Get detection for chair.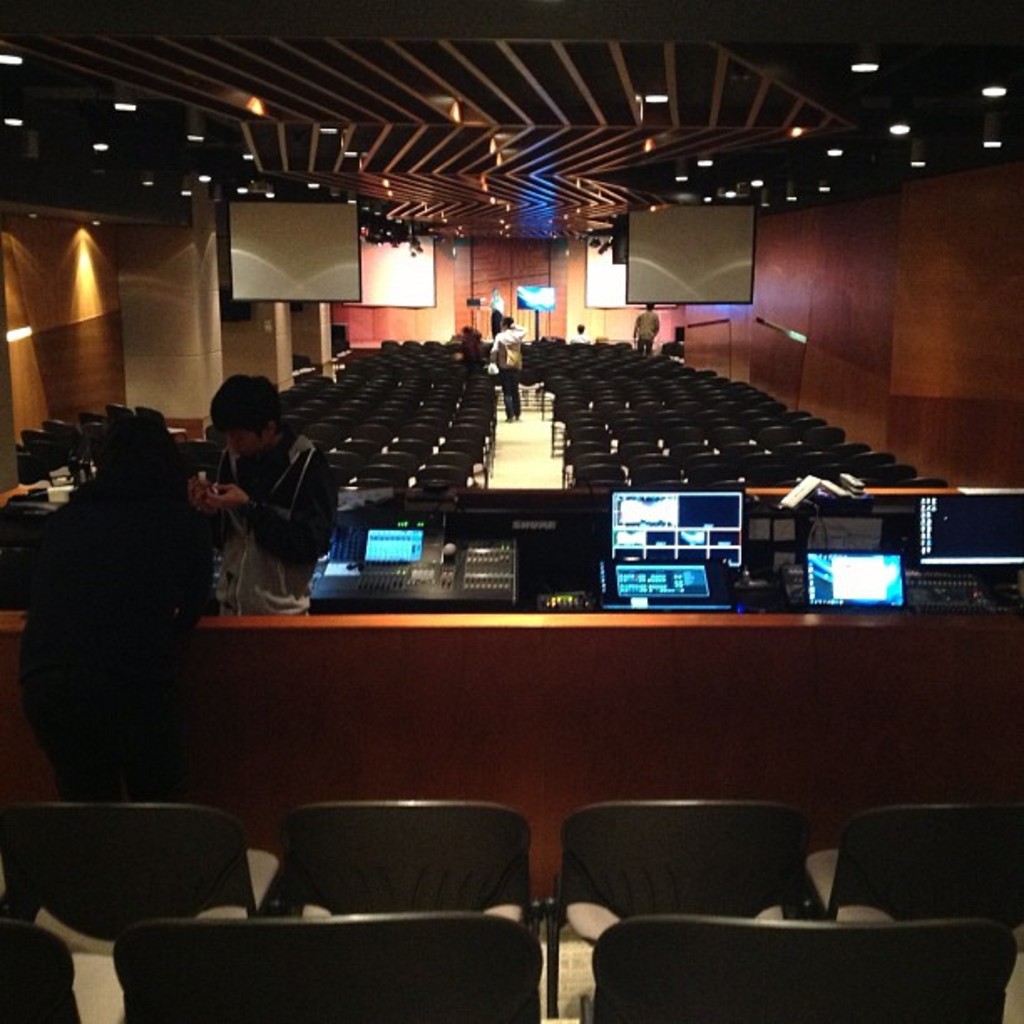
Detection: (left=530, top=791, right=863, bottom=964).
